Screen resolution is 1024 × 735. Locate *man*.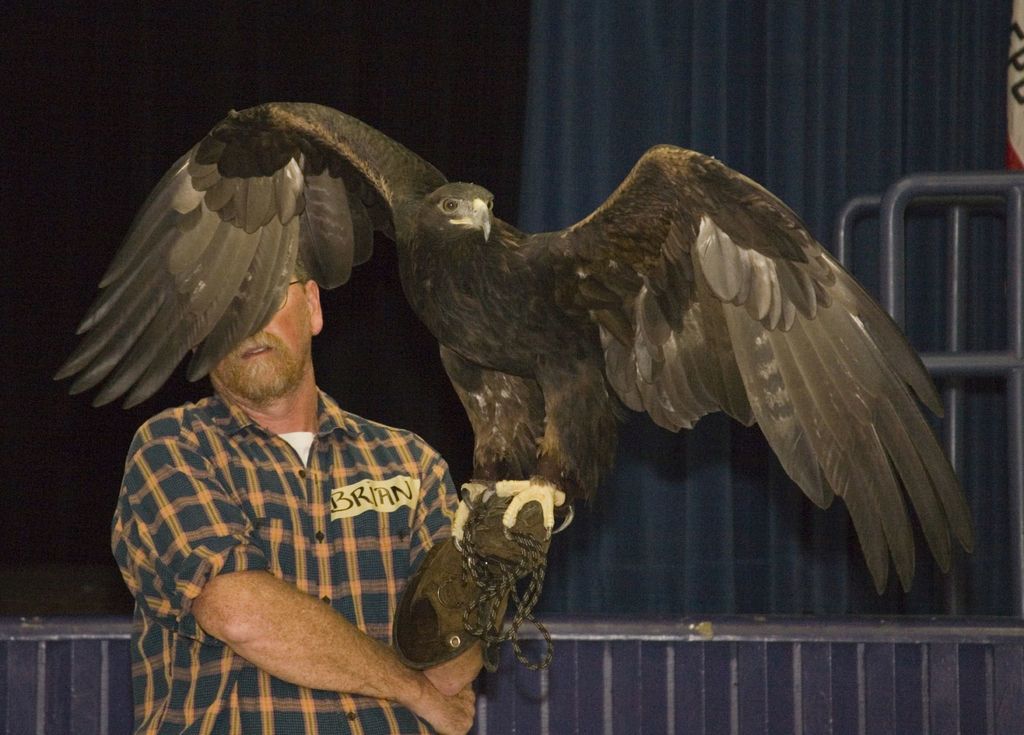
pyautogui.locateOnScreen(111, 257, 483, 734).
